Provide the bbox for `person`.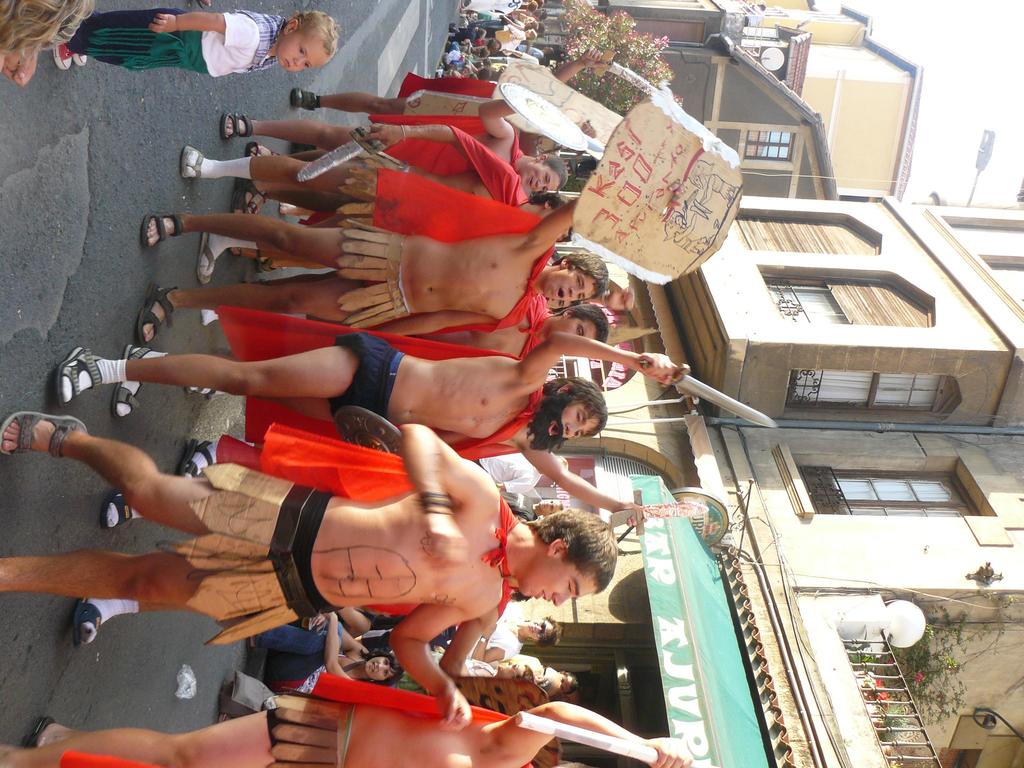
[x1=0, y1=0, x2=691, y2=767].
